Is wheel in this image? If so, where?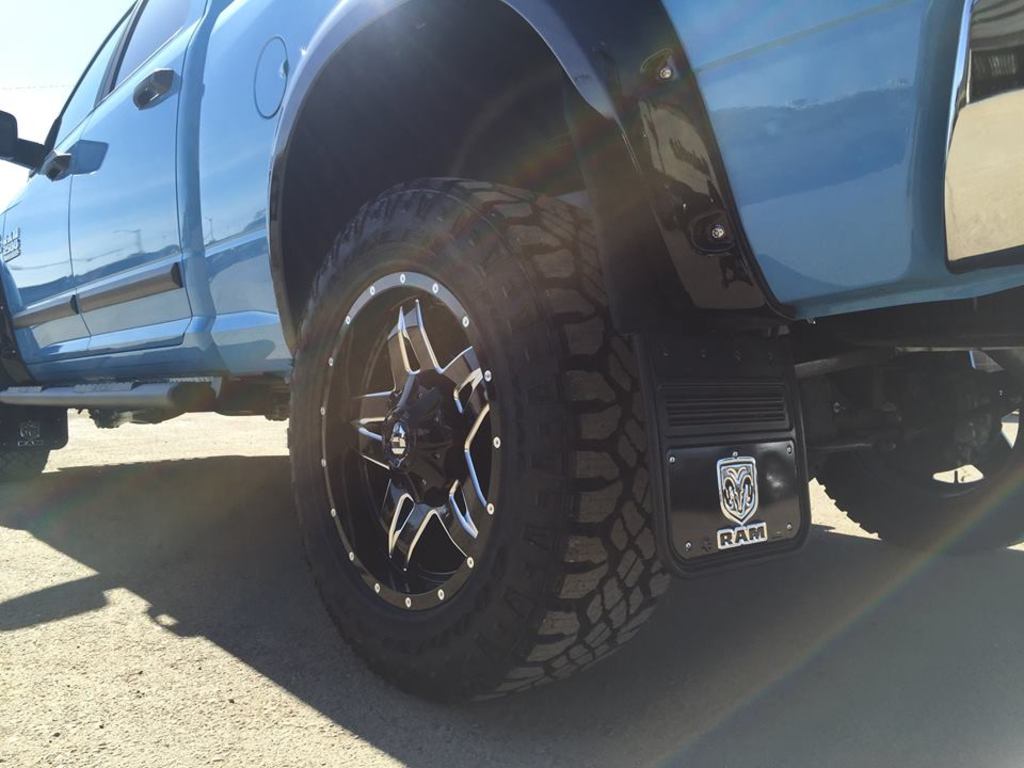
Yes, at <box>284,174,666,704</box>.
